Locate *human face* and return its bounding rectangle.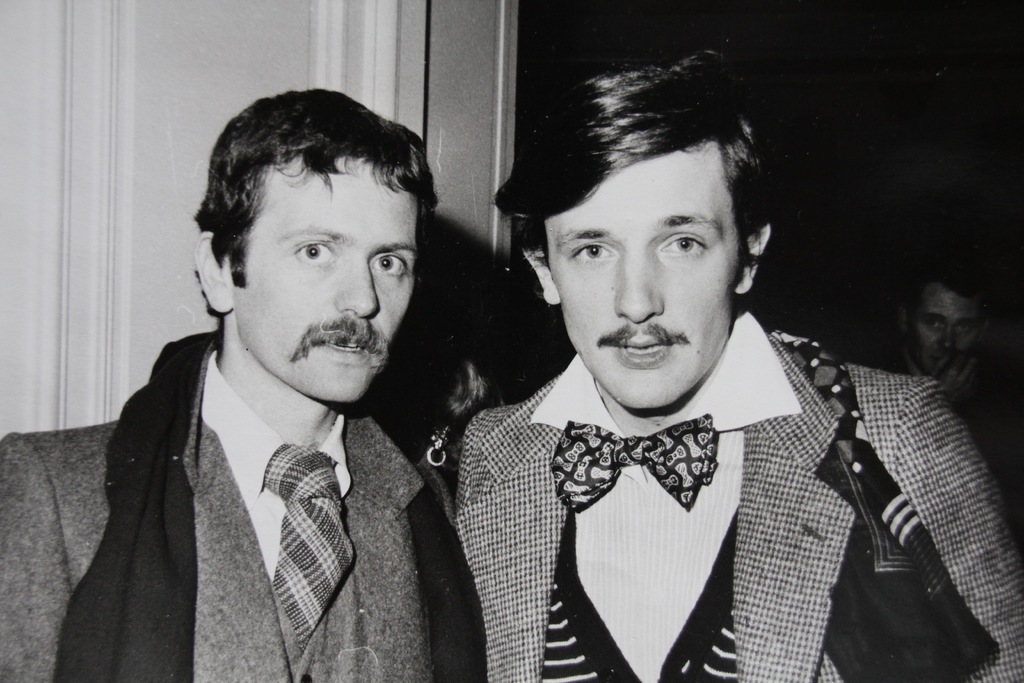
x1=234 y1=158 x2=419 y2=402.
